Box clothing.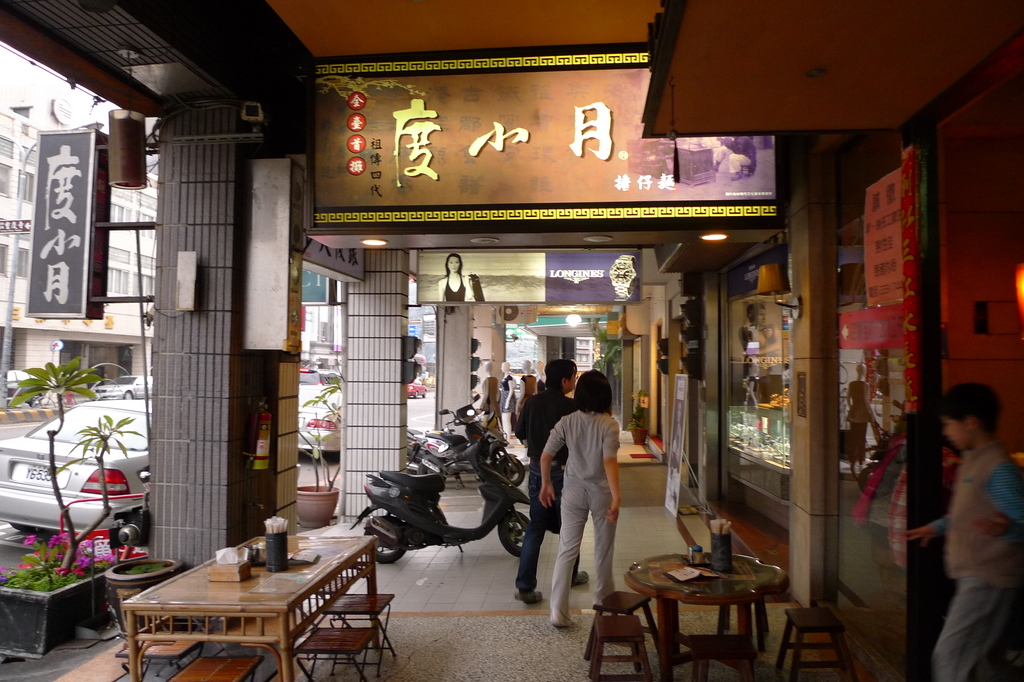
box(538, 377, 627, 612).
